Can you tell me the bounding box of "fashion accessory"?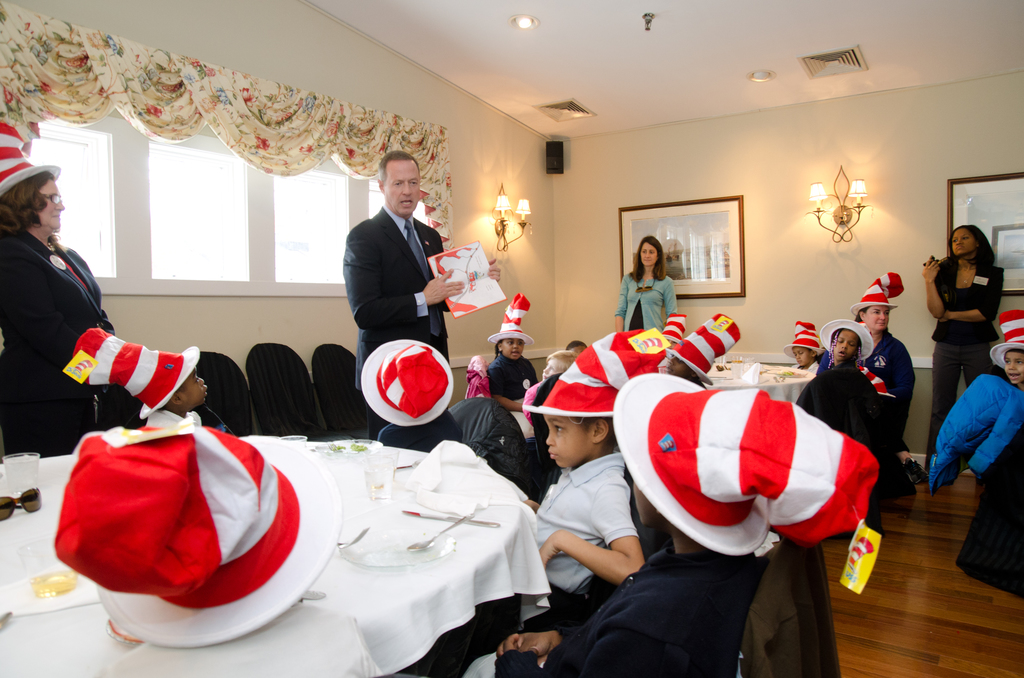
666/314/742/383.
